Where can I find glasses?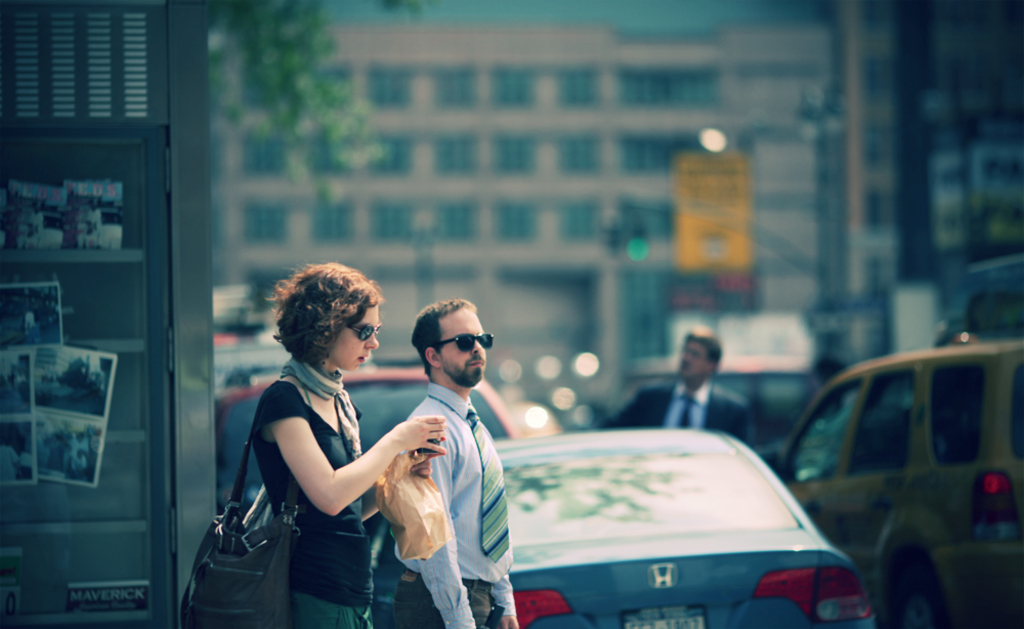
You can find it at bbox=(344, 326, 384, 340).
